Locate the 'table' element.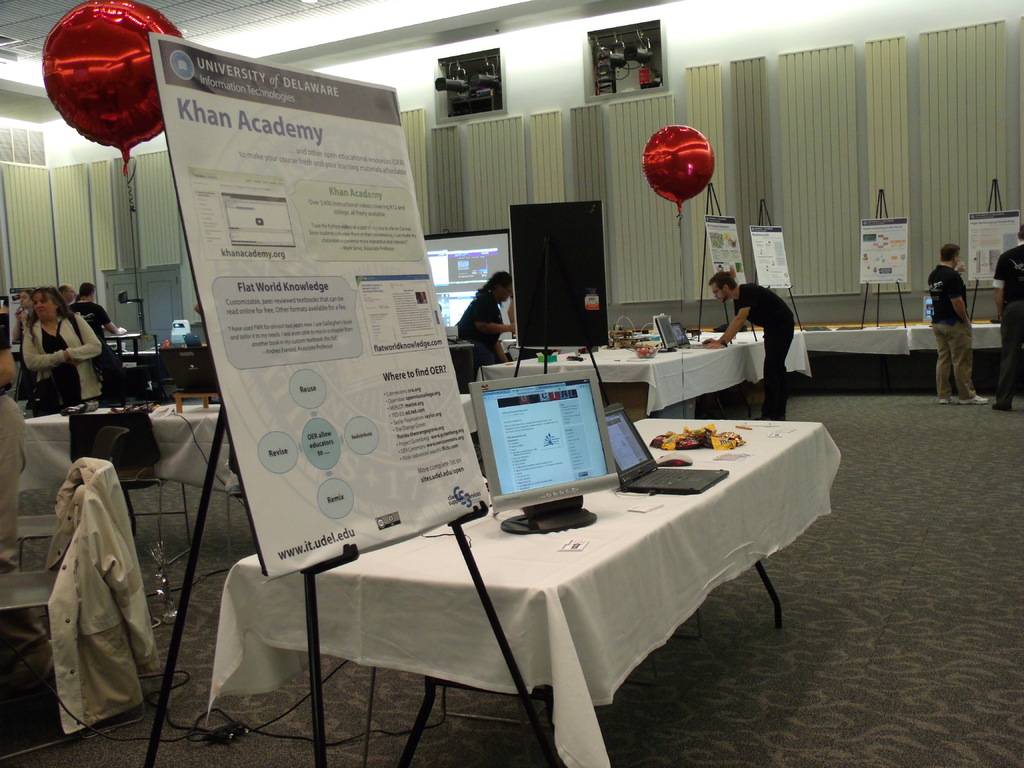
Element bbox: [x1=212, y1=414, x2=842, y2=767].
